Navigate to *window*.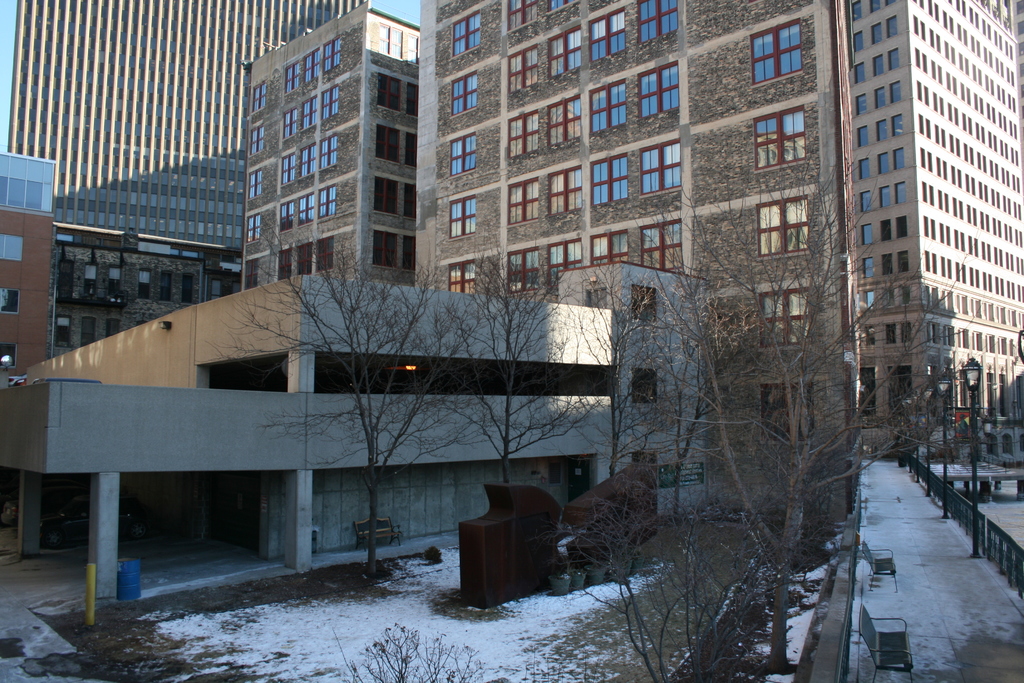
Navigation target: pyautogui.locateOnScreen(447, 129, 475, 174).
